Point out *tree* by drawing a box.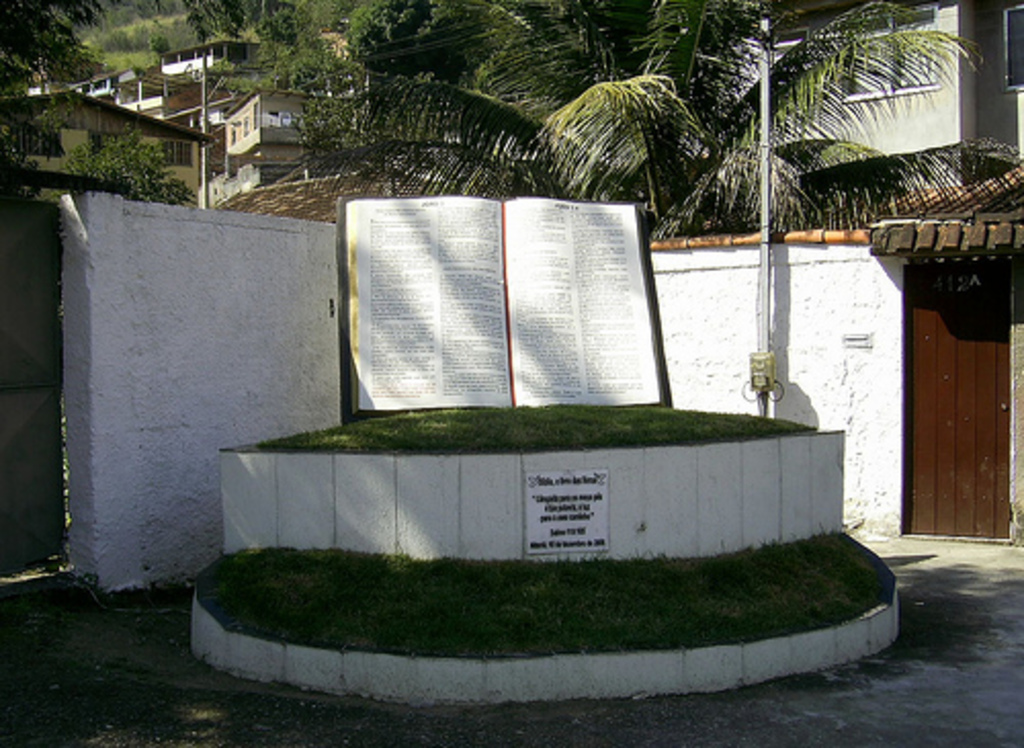
bbox=[16, 117, 213, 211].
